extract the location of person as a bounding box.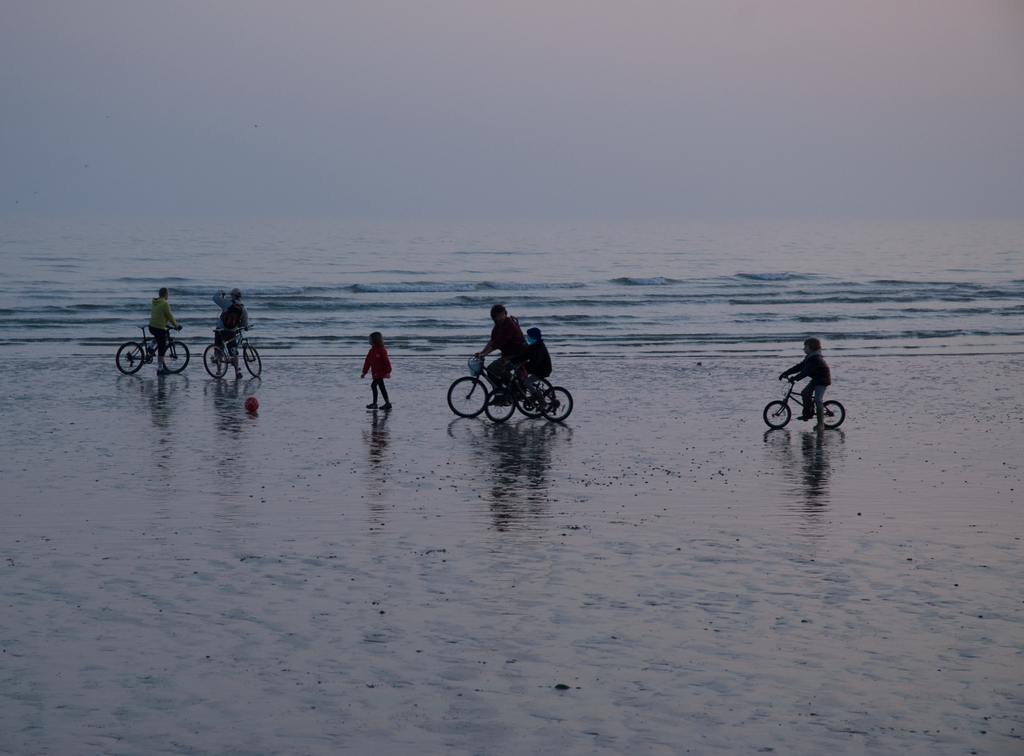
[left=347, top=323, right=394, bottom=420].
